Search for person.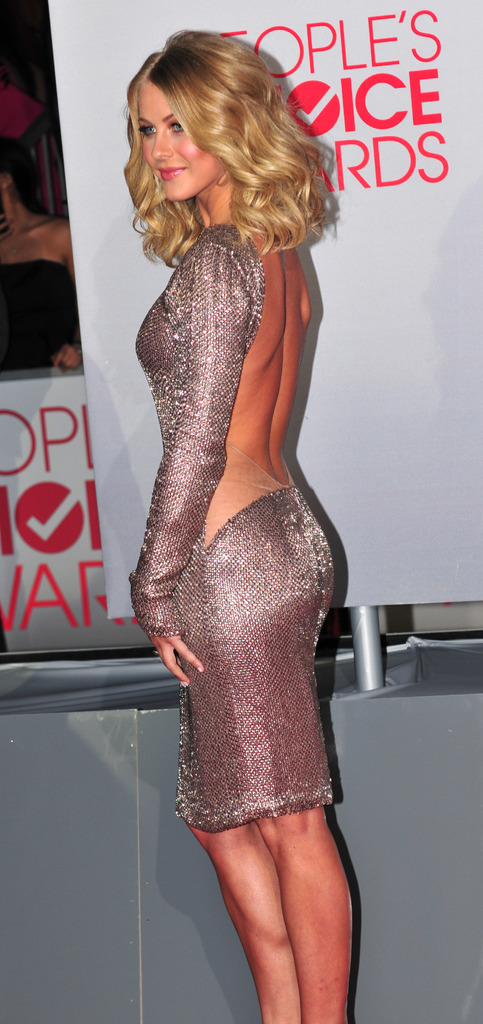
Found at (126,29,354,1023).
